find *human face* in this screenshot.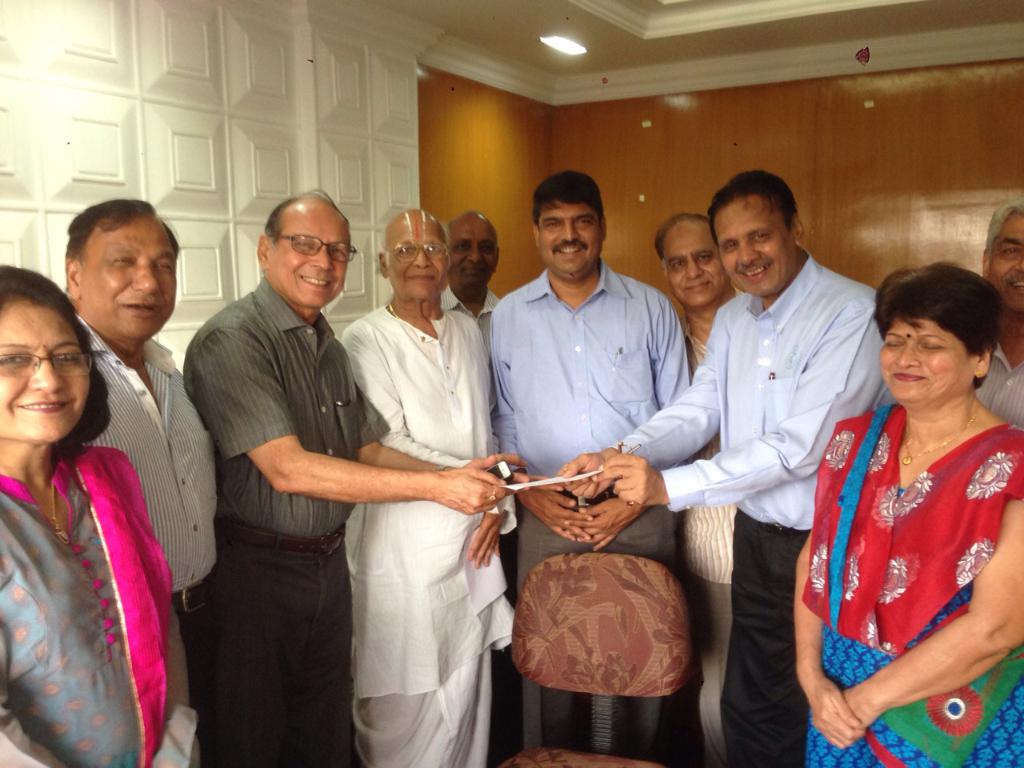
The bounding box for *human face* is 386, 229, 451, 299.
